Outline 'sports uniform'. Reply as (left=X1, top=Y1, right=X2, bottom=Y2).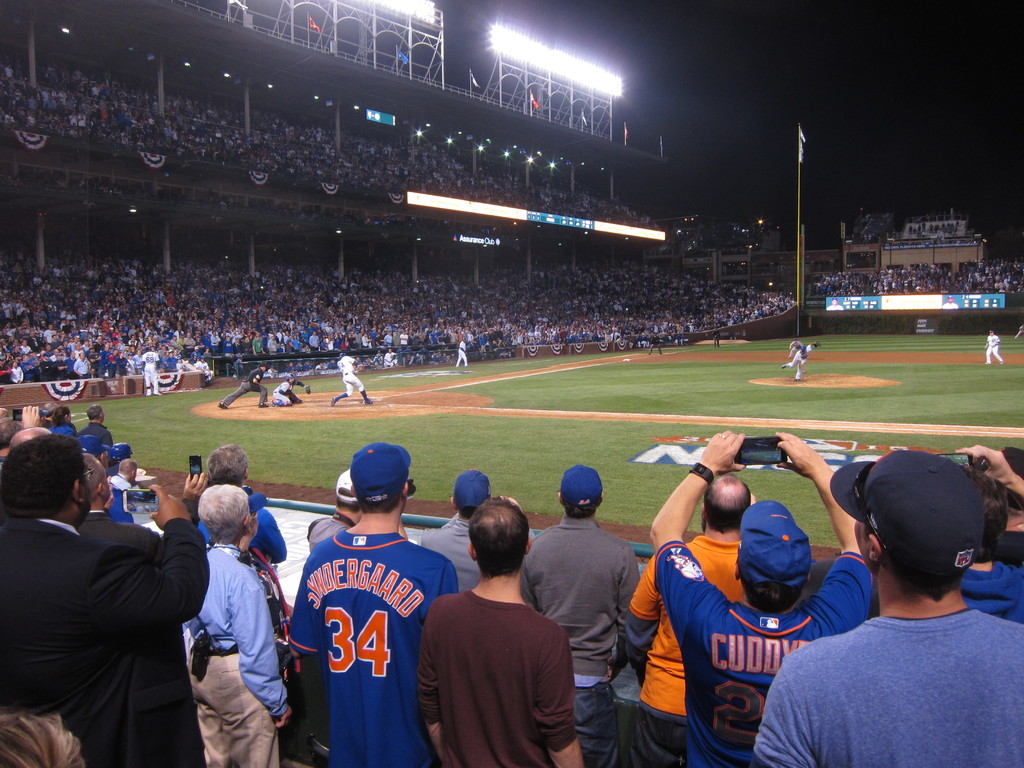
(left=786, top=343, right=806, bottom=378).
